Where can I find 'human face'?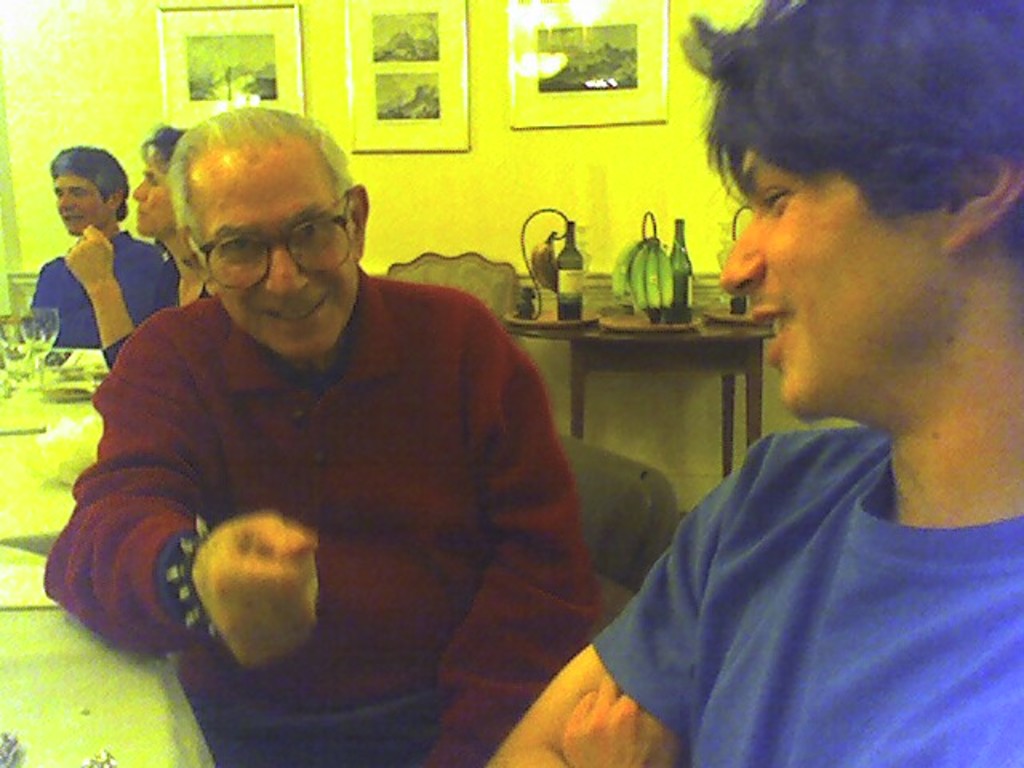
You can find it at <box>133,150,176,240</box>.
